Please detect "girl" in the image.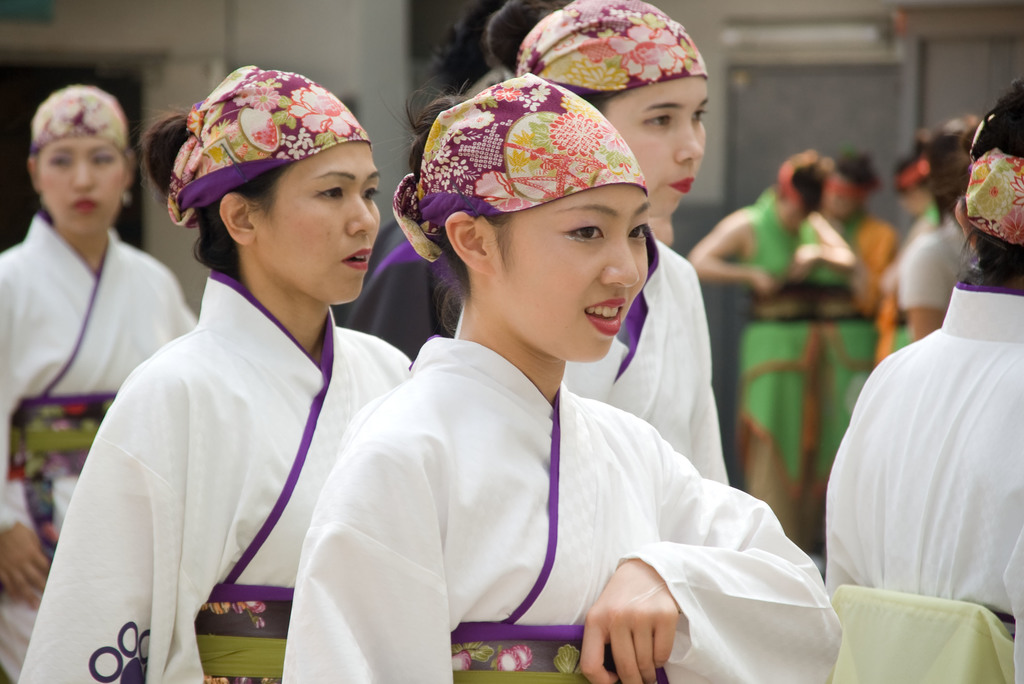
(left=19, top=62, right=414, bottom=683).
